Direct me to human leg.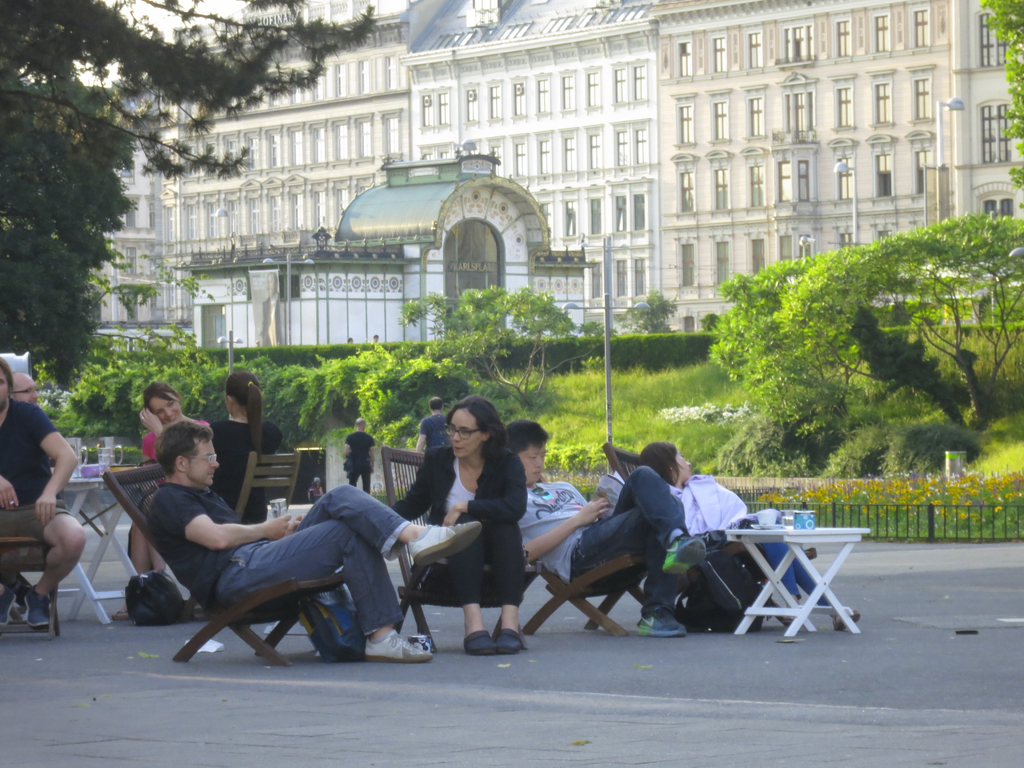
Direction: <region>571, 507, 687, 640</region>.
